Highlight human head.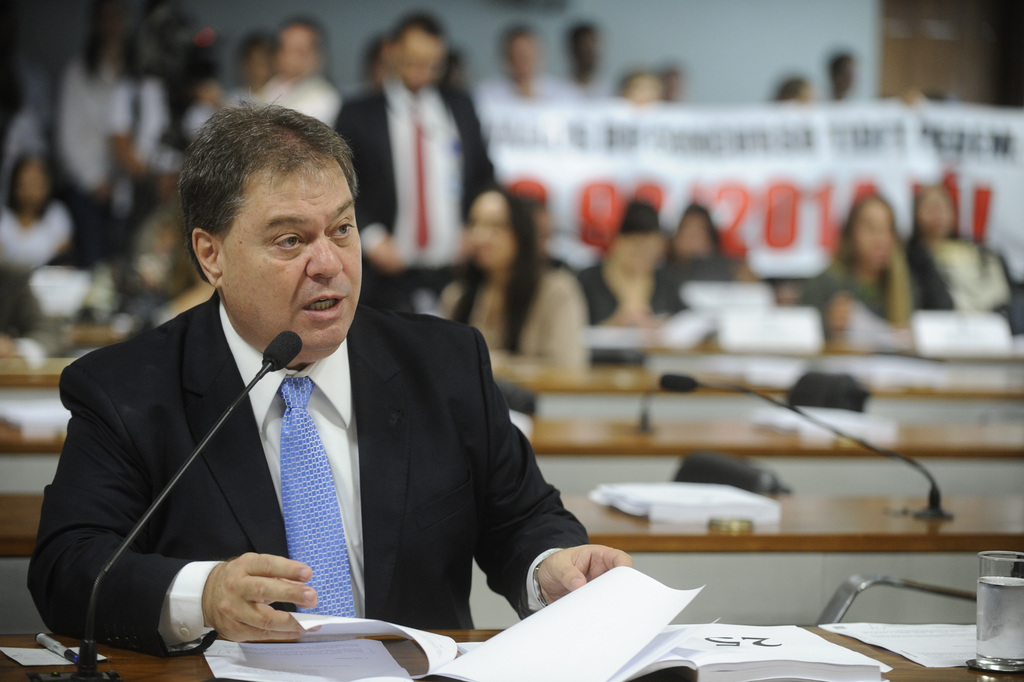
Highlighted region: bbox(152, 99, 379, 324).
